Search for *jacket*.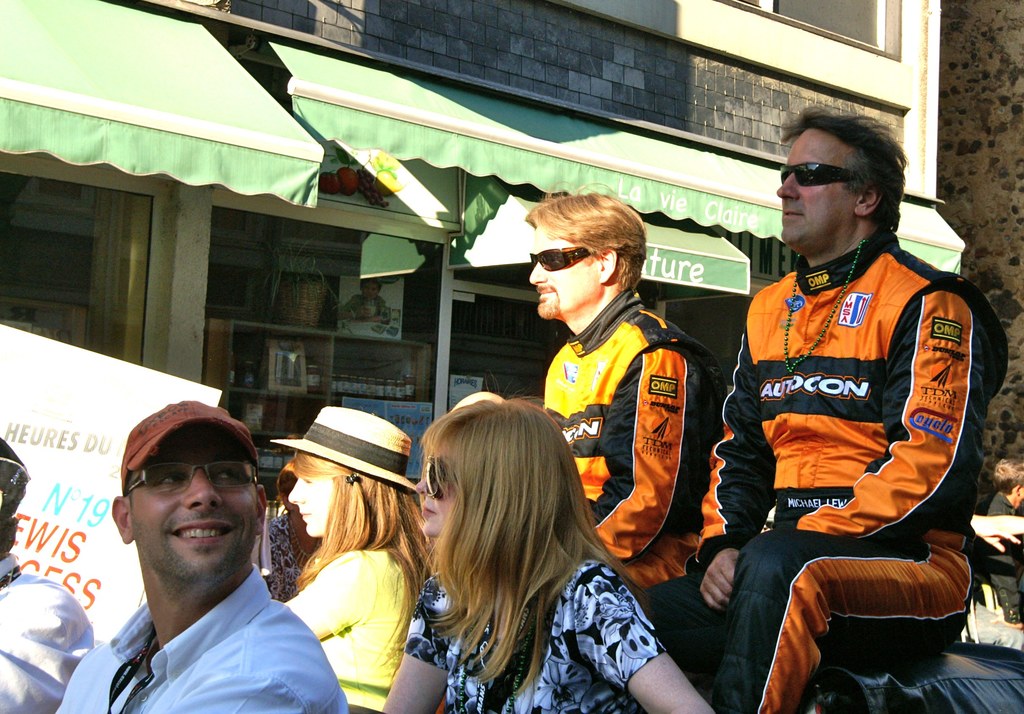
Found at (x1=694, y1=231, x2=1008, y2=560).
